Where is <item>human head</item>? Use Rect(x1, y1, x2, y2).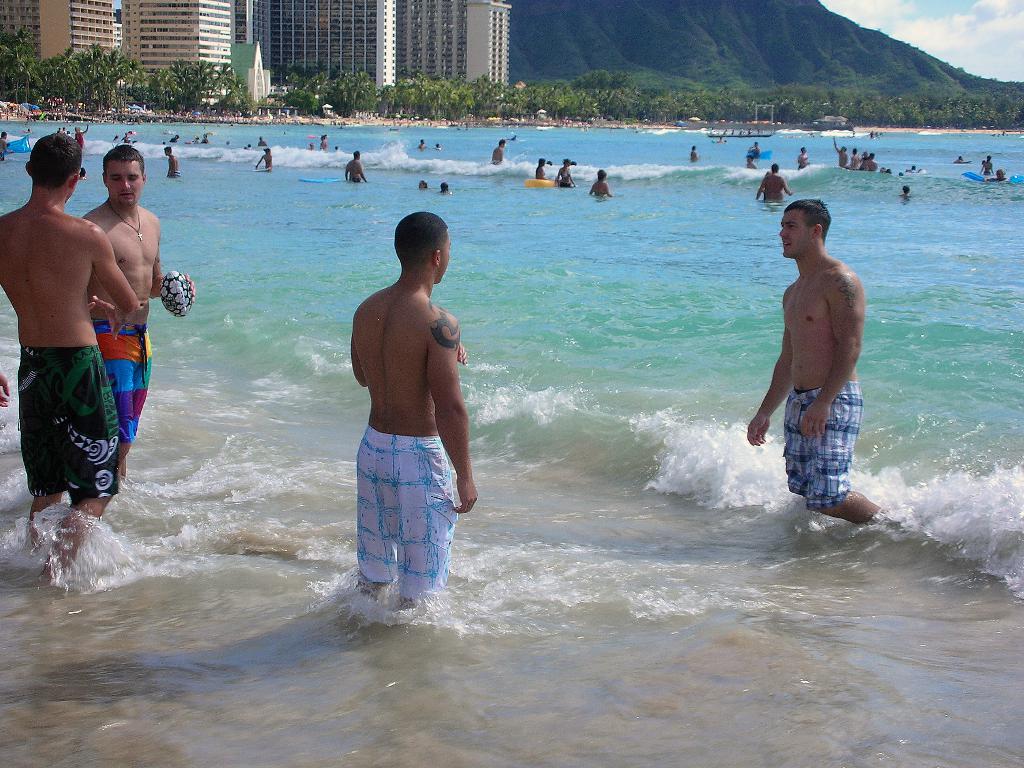
Rect(21, 134, 81, 204).
